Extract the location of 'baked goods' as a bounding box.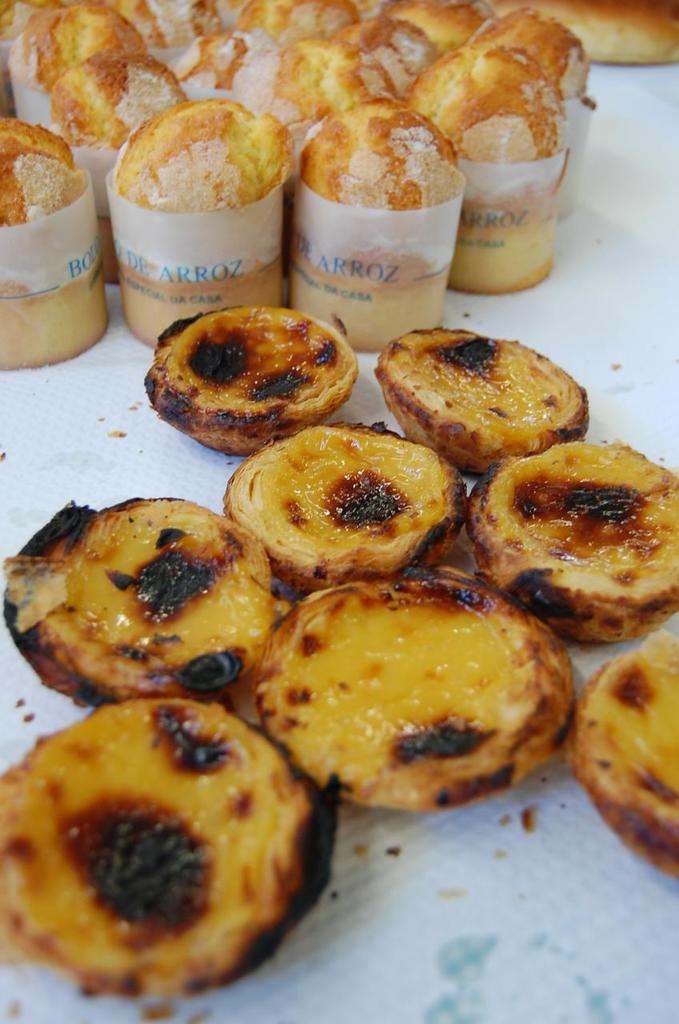
bbox=[573, 624, 678, 885].
